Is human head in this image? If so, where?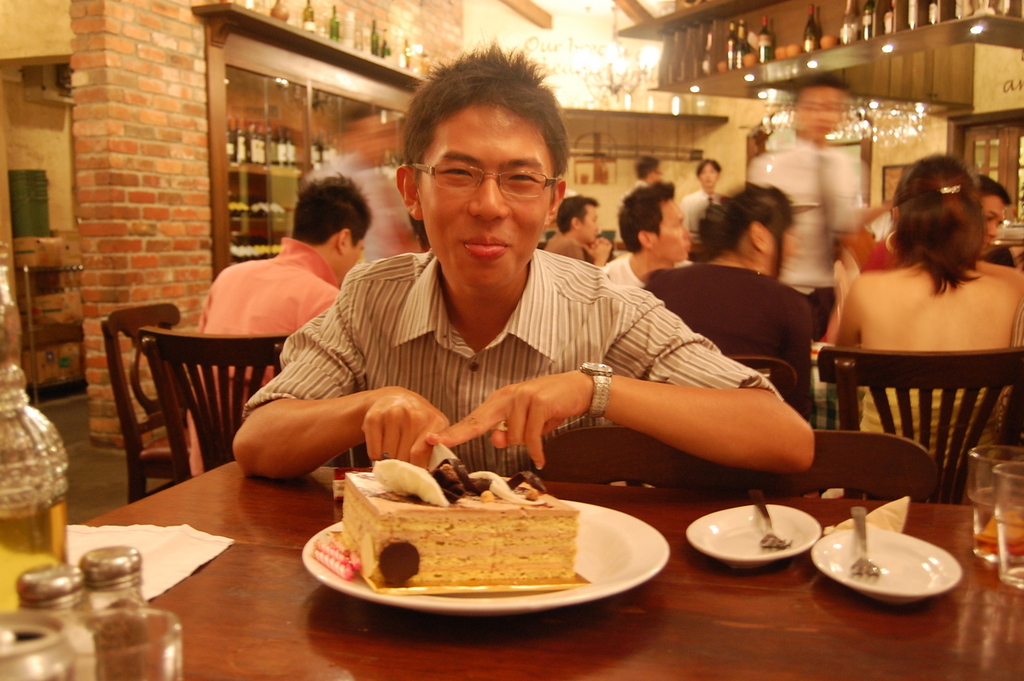
Yes, at (x1=294, y1=175, x2=374, y2=279).
